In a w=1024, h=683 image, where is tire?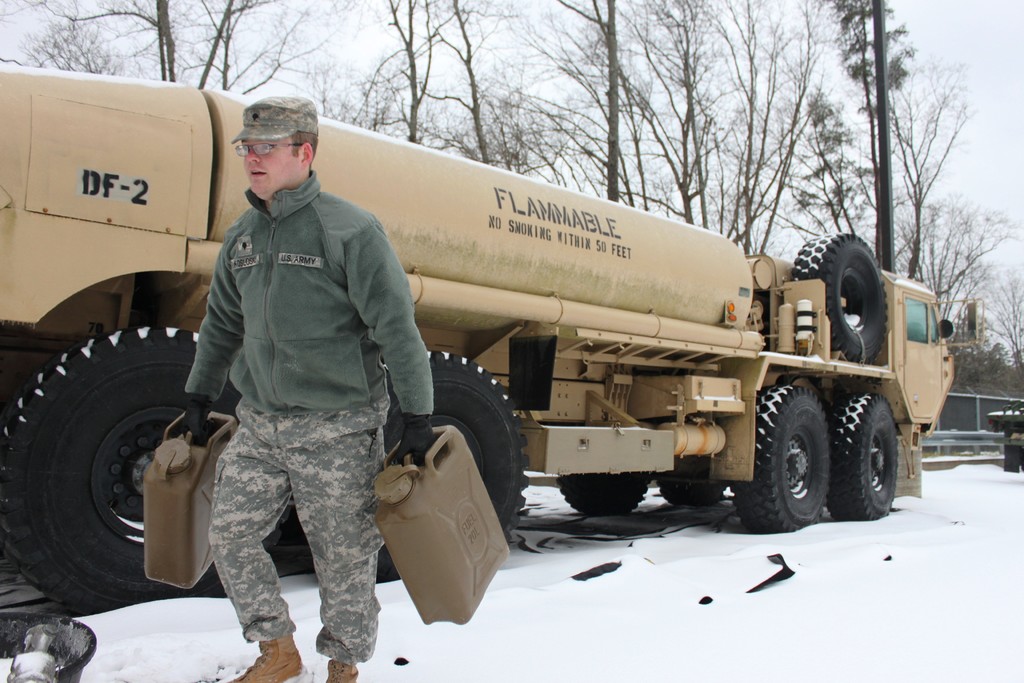
box=[832, 389, 898, 524].
